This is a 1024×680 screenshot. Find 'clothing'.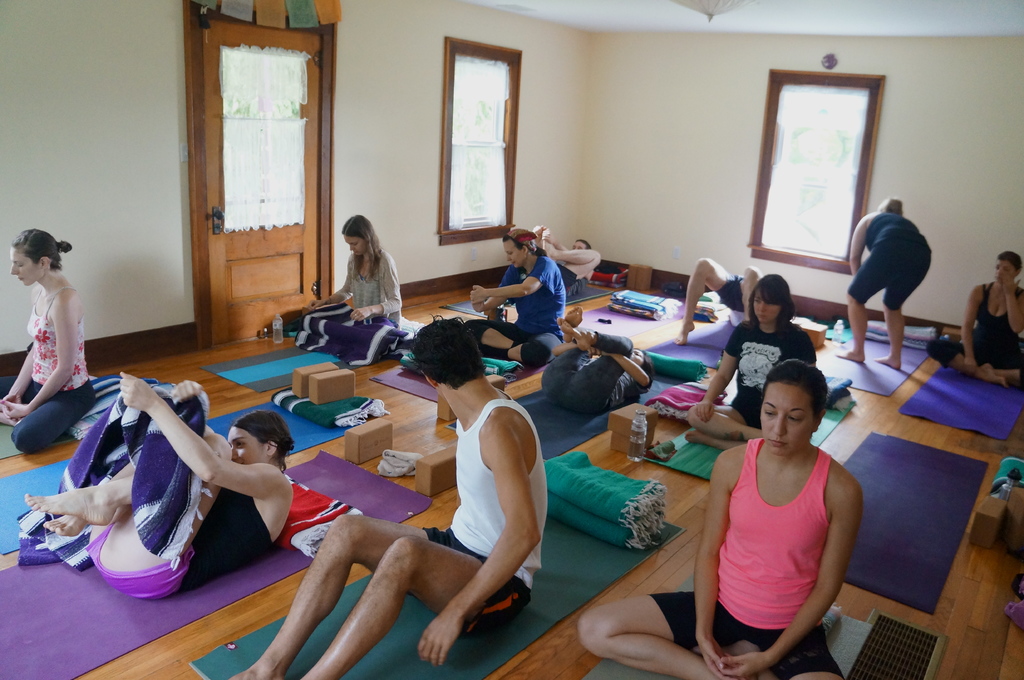
Bounding box: (86, 486, 272, 597).
